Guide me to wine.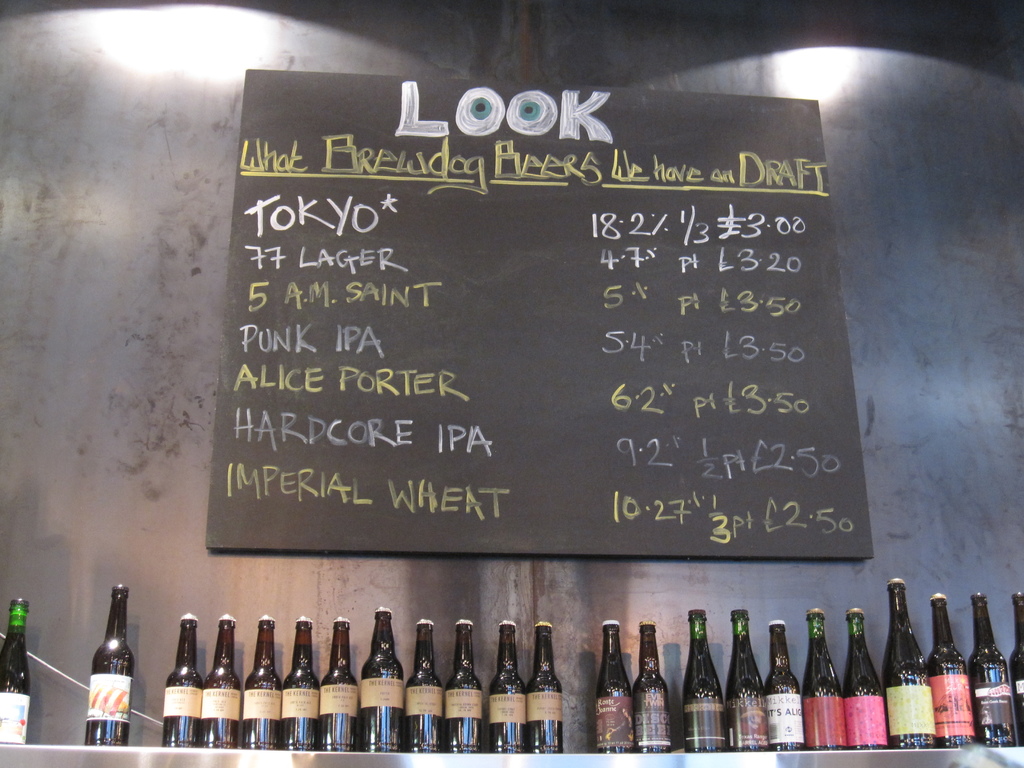
Guidance: box(879, 573, 939, 748).
